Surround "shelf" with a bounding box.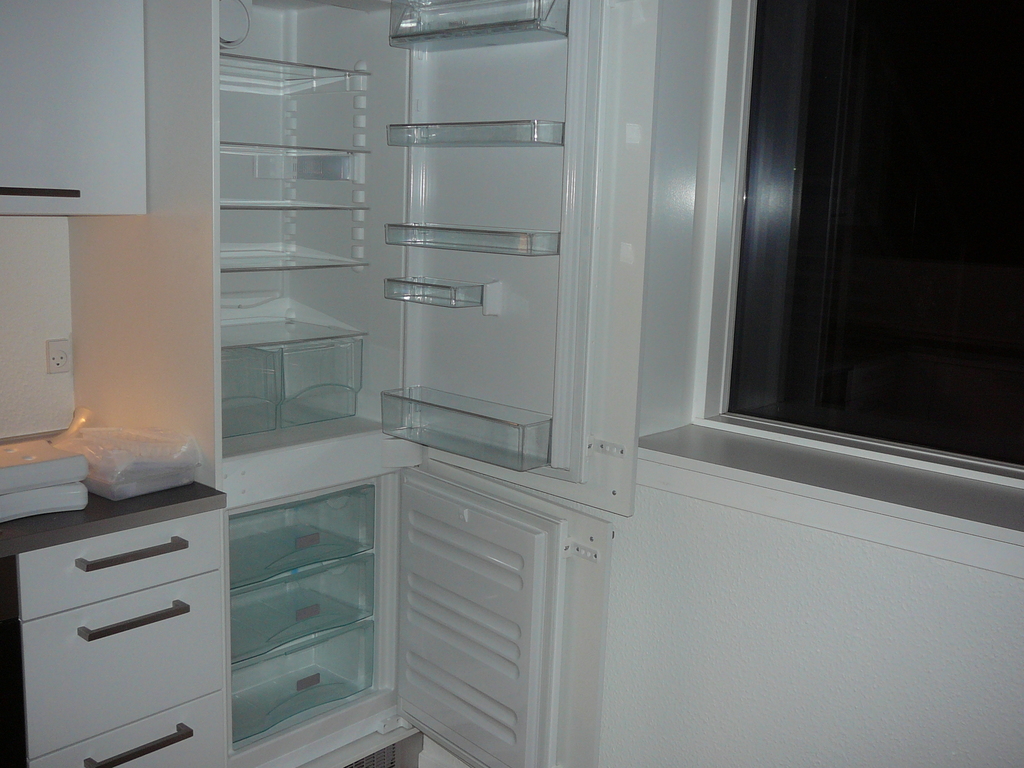
<region>218, 138, 376, 156</region>.
